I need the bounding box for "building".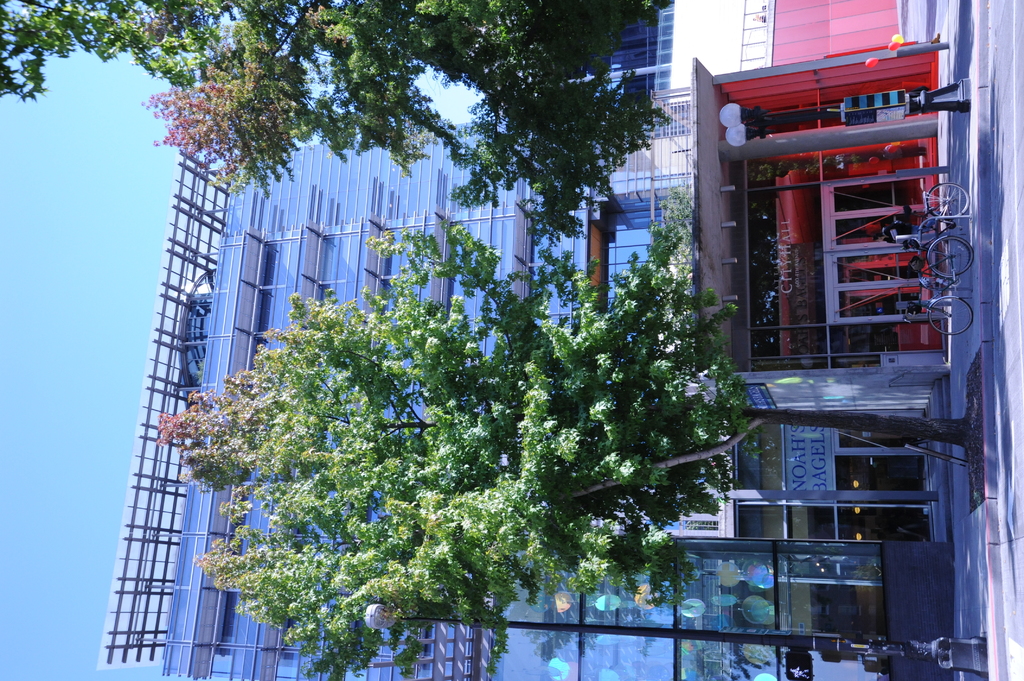
Here it is: x1=94, y1=0, x2=956, y2=680.
